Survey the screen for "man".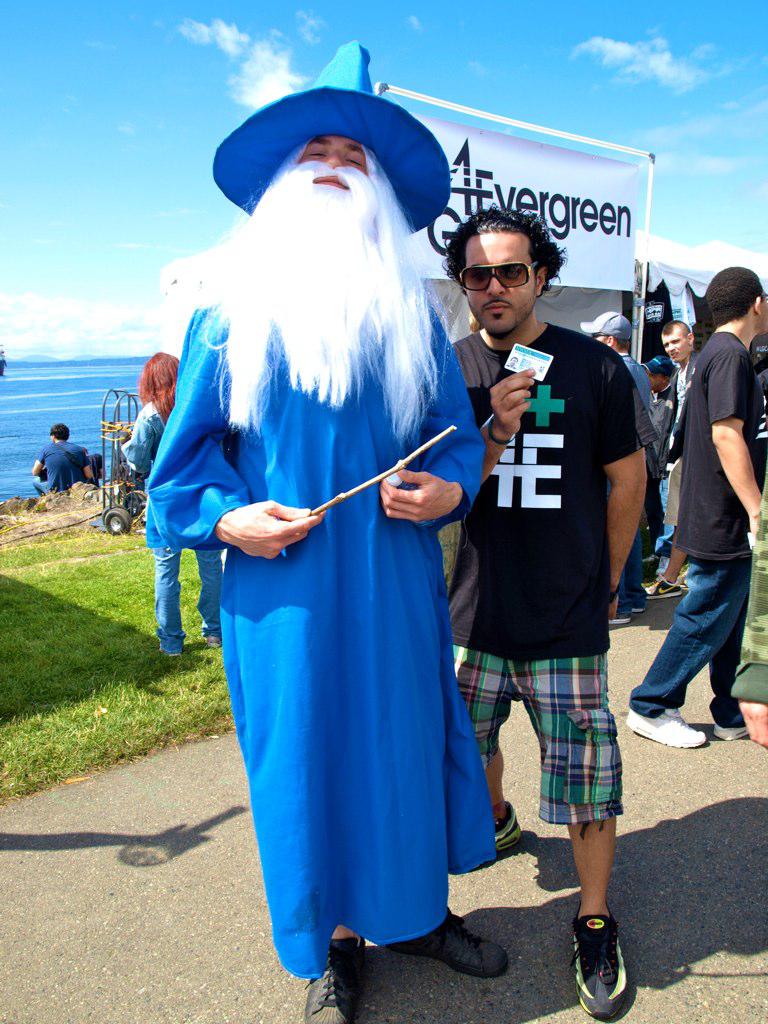
Survey found: box=[626, 267, 767, 748].
